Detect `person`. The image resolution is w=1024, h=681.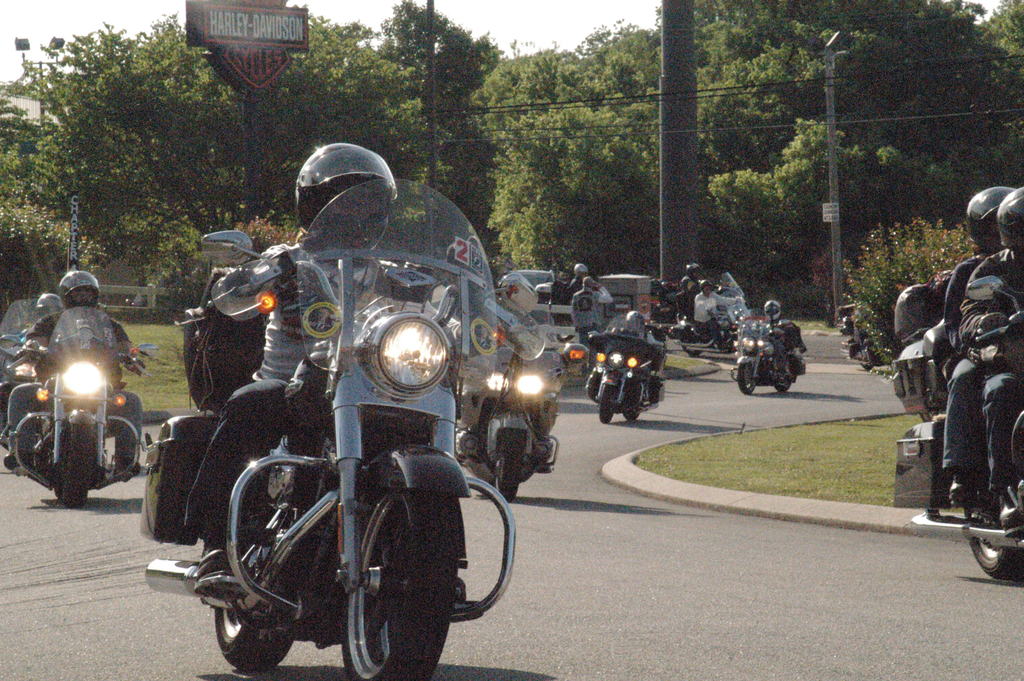
[left=696, top=280, right=749, bottom=354].
